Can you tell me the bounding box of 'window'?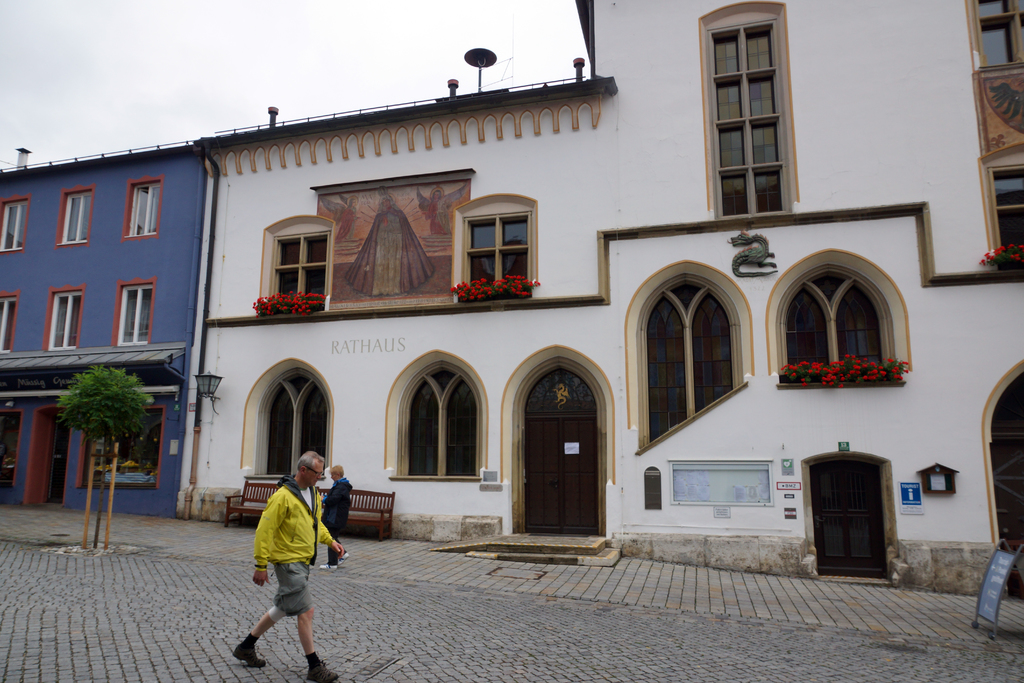
box=[954, 0, 1023, 273].
